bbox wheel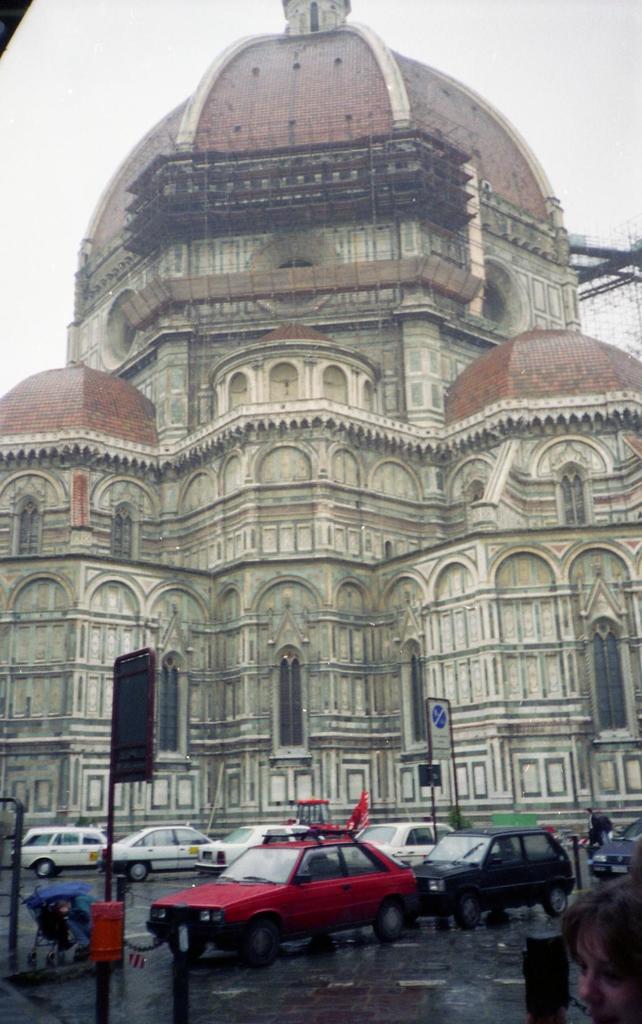
{"left": 451, "top": 893, "right": 479, "bottom": 936}
